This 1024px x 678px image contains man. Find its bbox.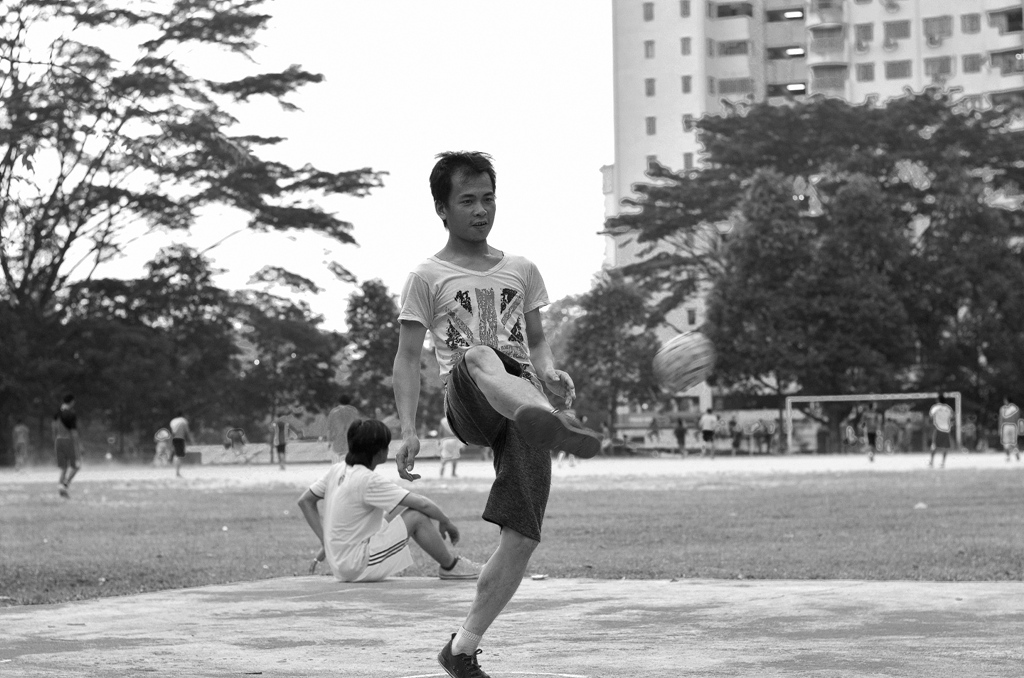
[x1=645, y1=416, x2=665, y2=445].
